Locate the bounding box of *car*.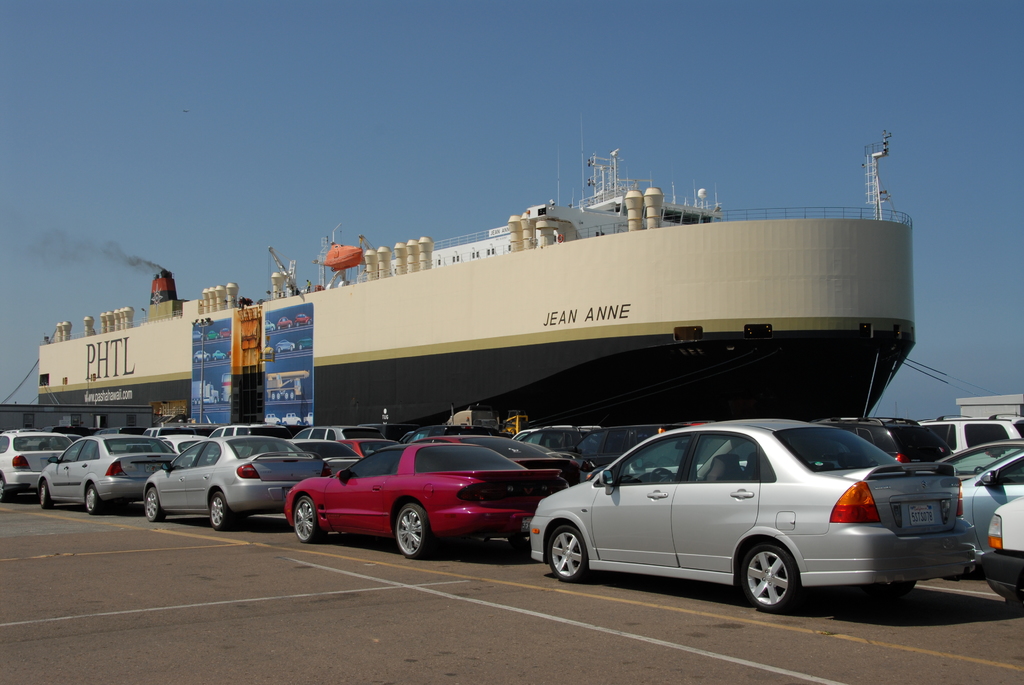
Bounding box: Rect(979, 497, 1023, 604).
